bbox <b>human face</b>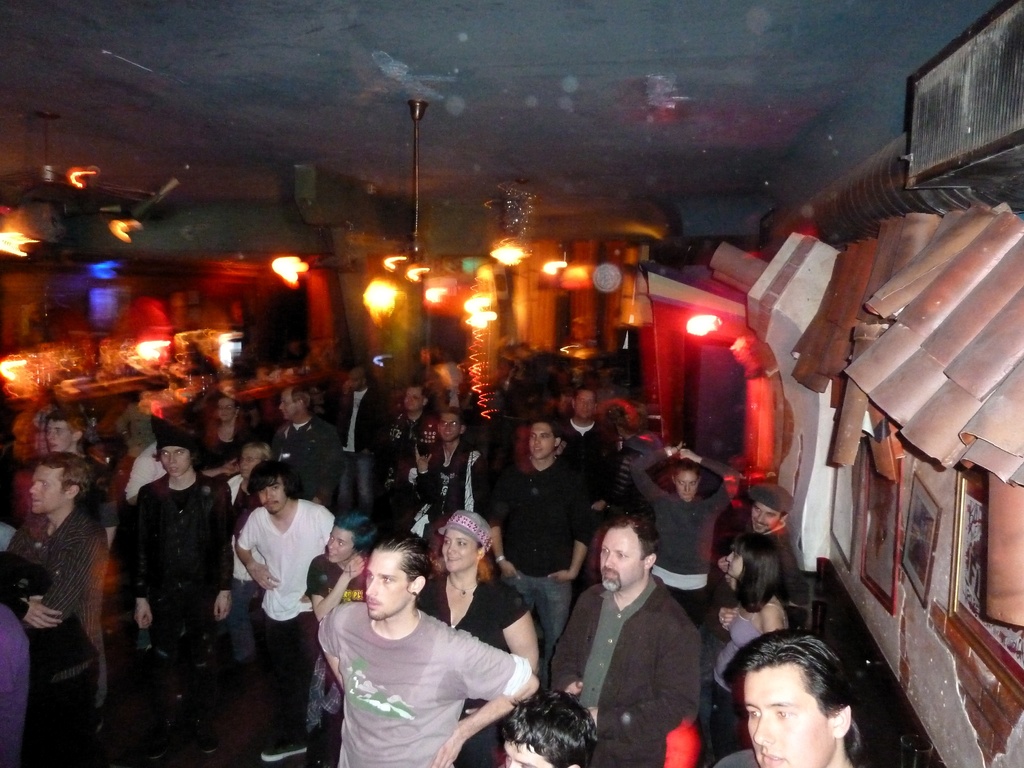
742 668 845 767
